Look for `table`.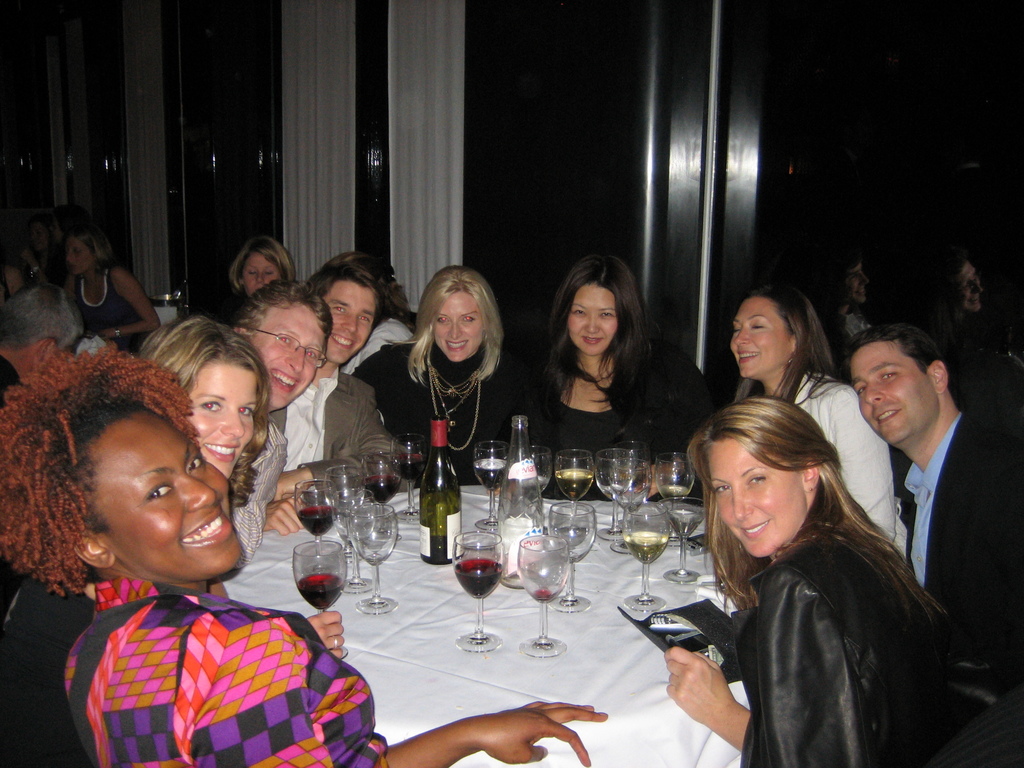
Found: [x1=213, y1=484, x2=759, y2=767].
